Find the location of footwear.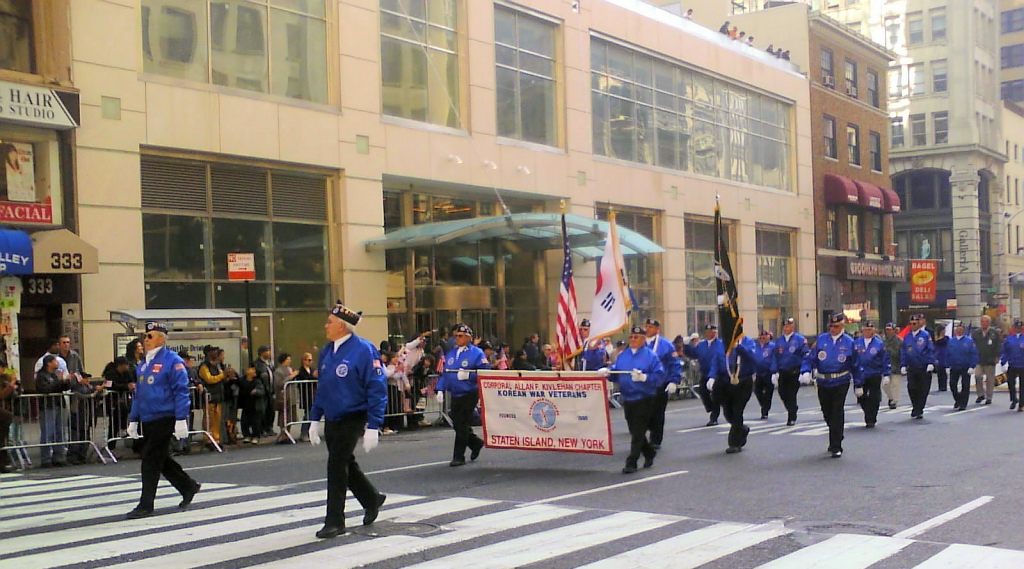
Location: detection(888, 401, 897, 411).
